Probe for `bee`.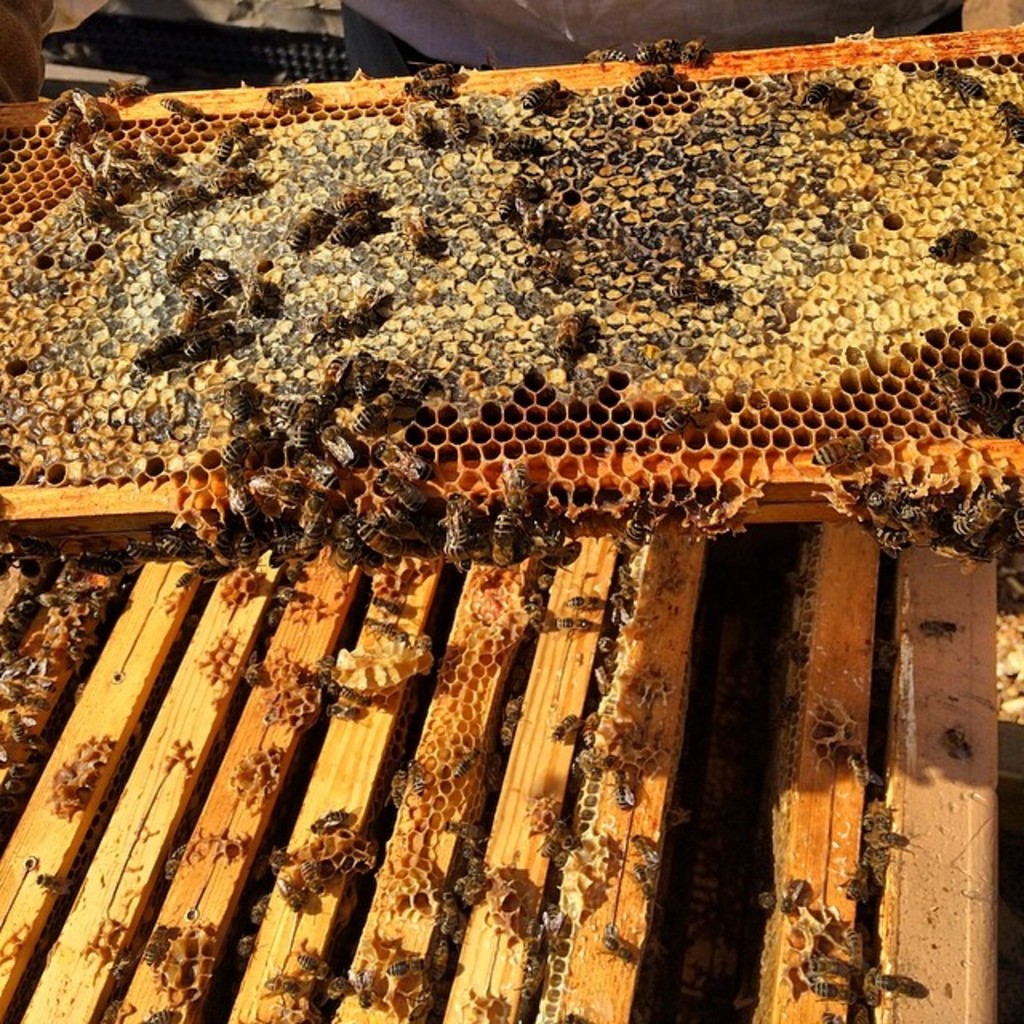
Probe result: rect(310, 294, 373, 355).
